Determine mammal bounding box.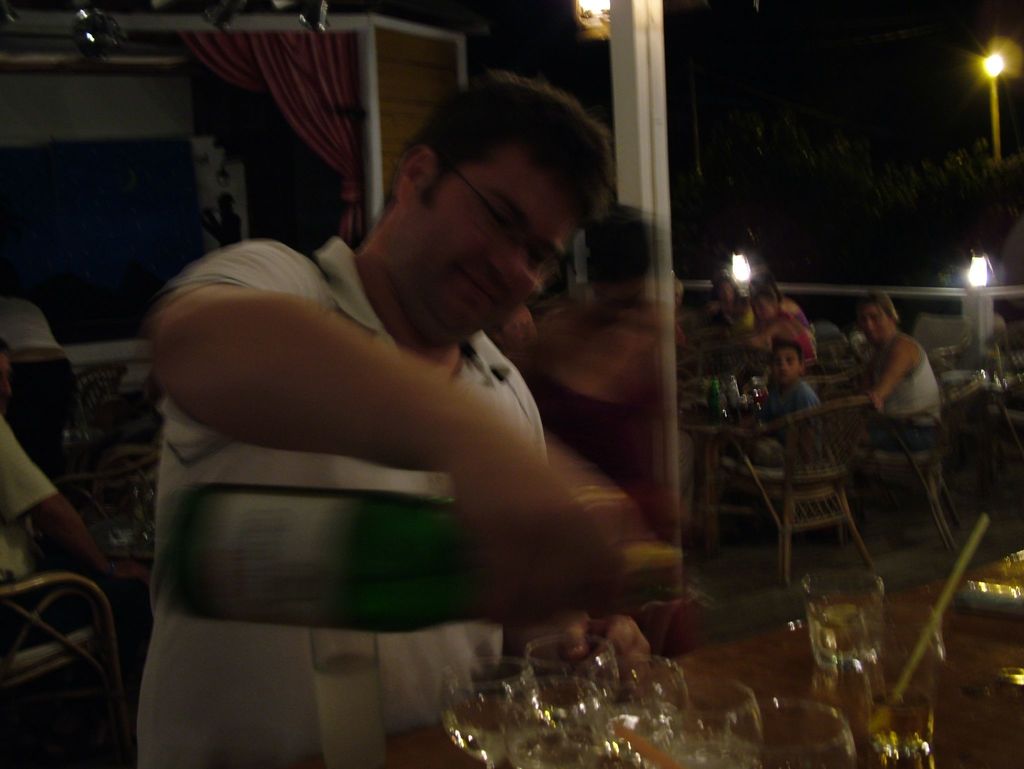
Determined: 0, 292, 61, 354.
